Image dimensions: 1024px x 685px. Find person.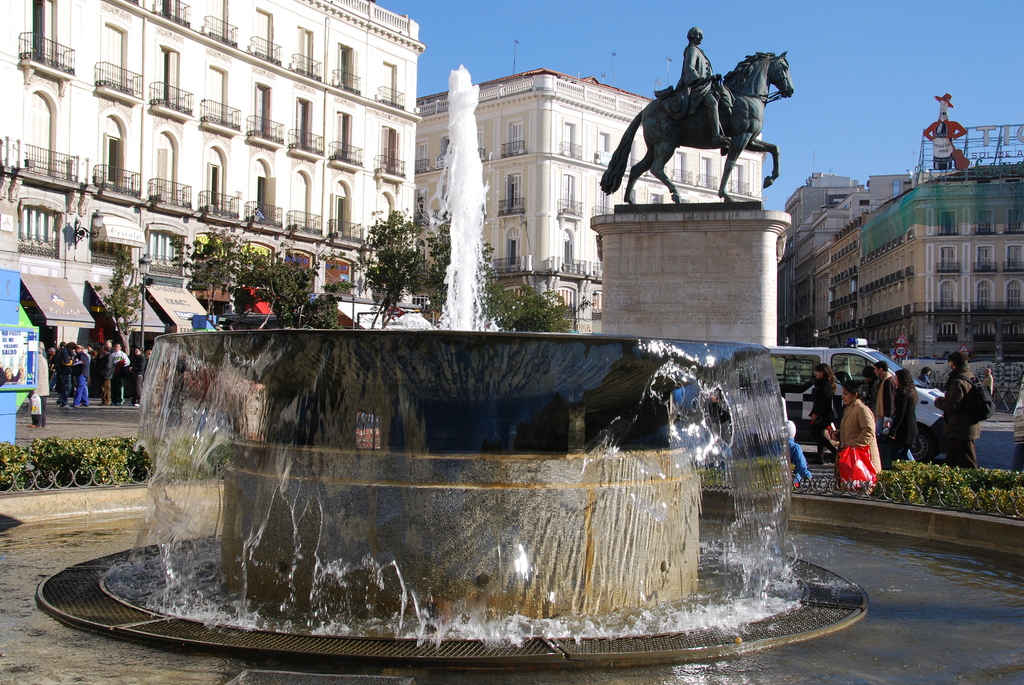
[left=881, top=365, right=915, bottom=467].
